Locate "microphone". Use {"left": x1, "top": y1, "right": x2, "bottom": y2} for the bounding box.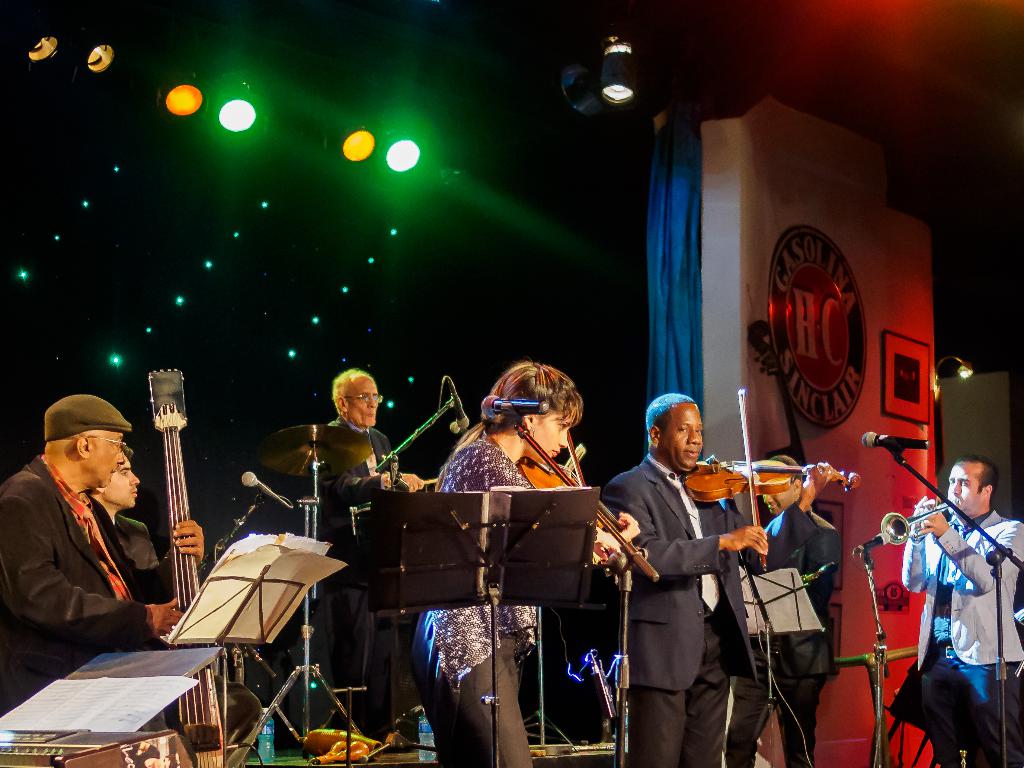
{"left": 239, "top": 469, "right": 292, "bottom": 513}.
